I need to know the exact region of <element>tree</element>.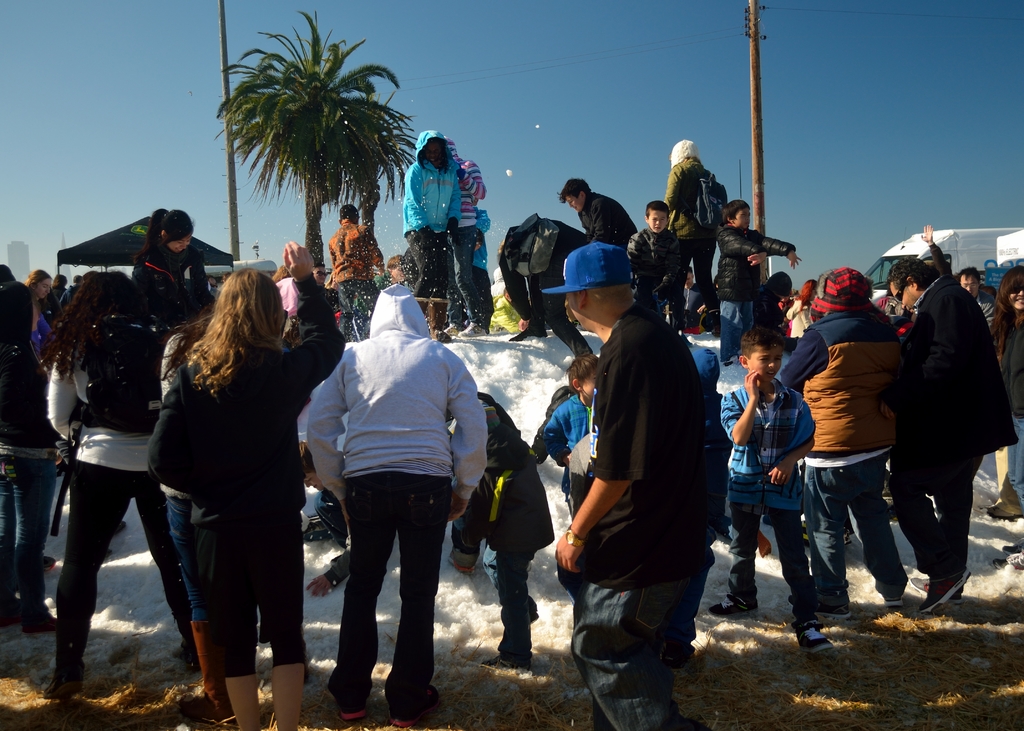
Region: x1=214, y1=9, x2=413, y2=262.
